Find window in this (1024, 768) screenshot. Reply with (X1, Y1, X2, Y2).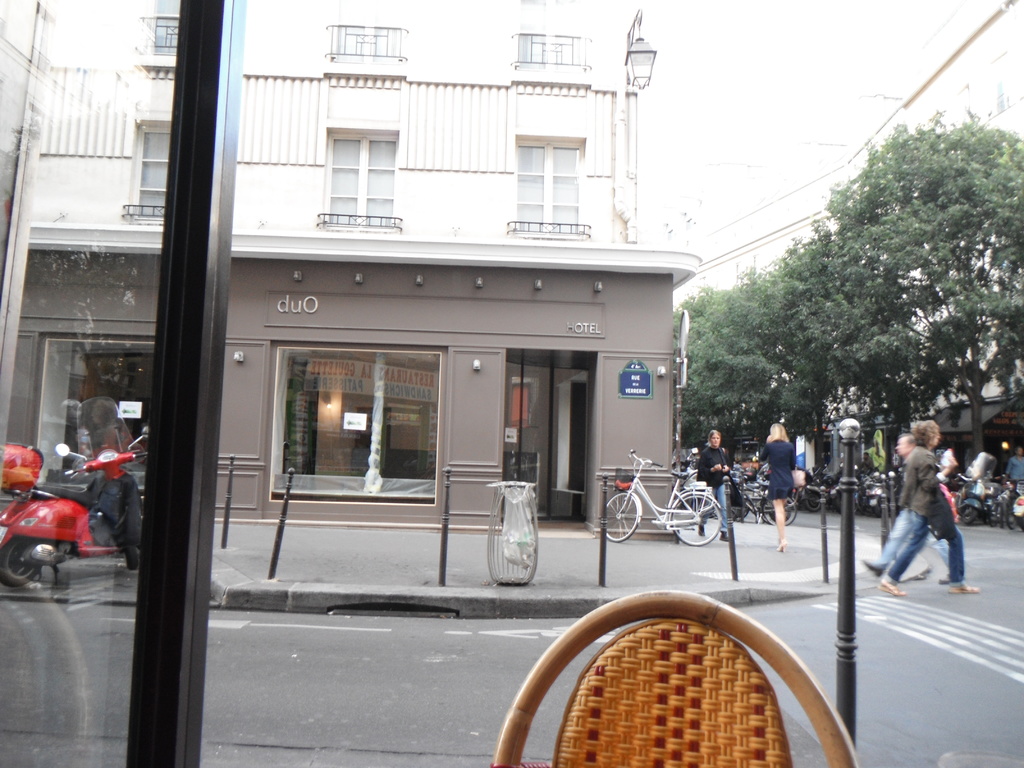
(154, 0, 175, 56).
